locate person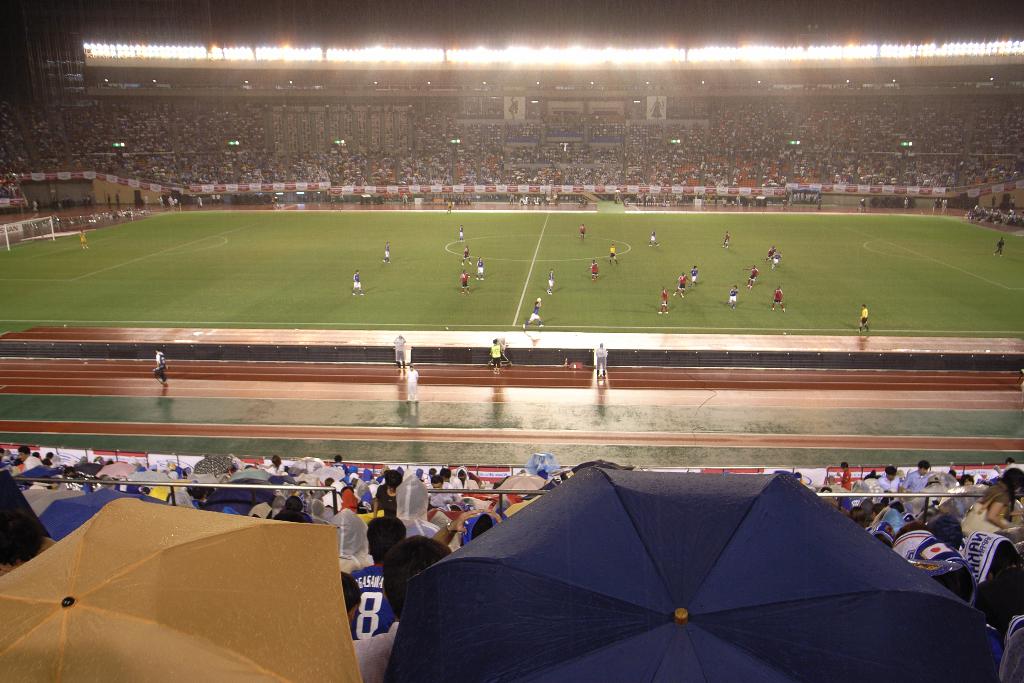
{"left": 390, "top": 332, "right": 409, "bottom": 366}
